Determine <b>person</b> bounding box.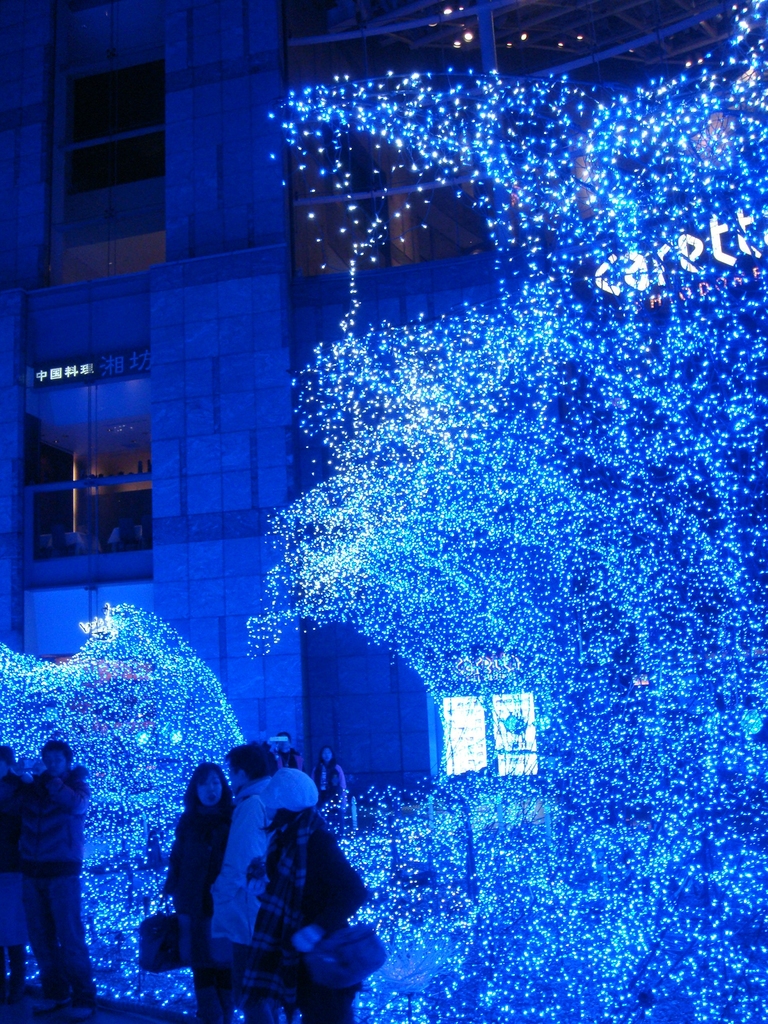
Determined: (161, 764, 236, 1023).
